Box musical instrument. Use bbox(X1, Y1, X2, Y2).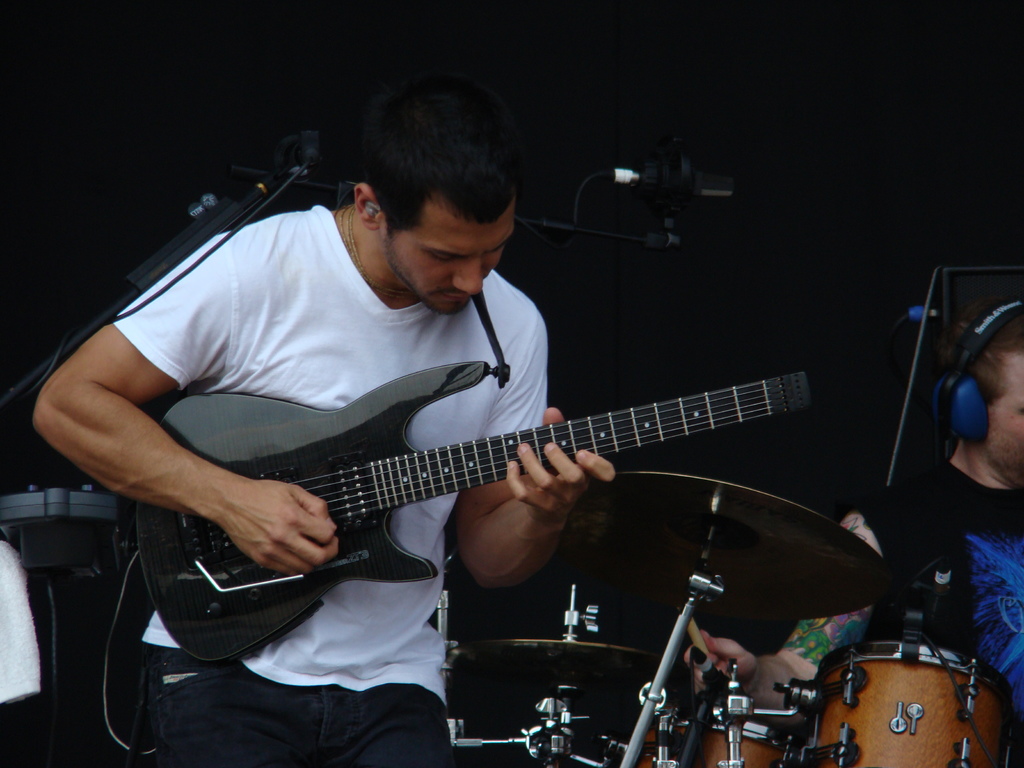
bbox(448, 637, 674, 675).
